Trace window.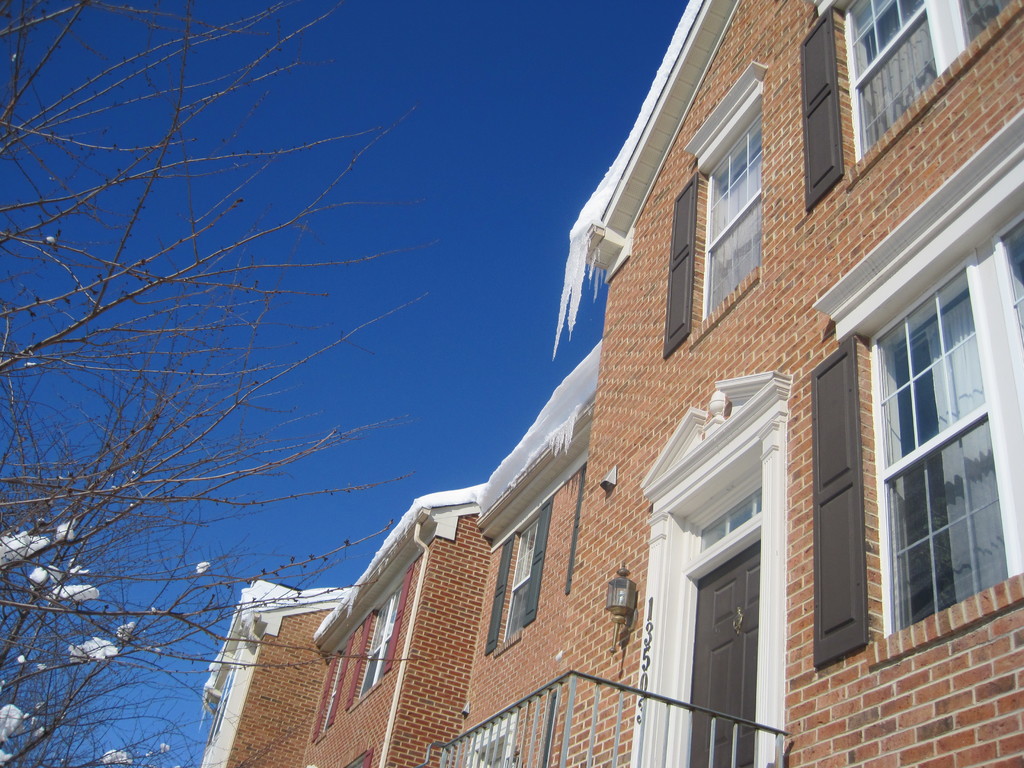
Traced to bbox=(847, 0, 1014, 157).
